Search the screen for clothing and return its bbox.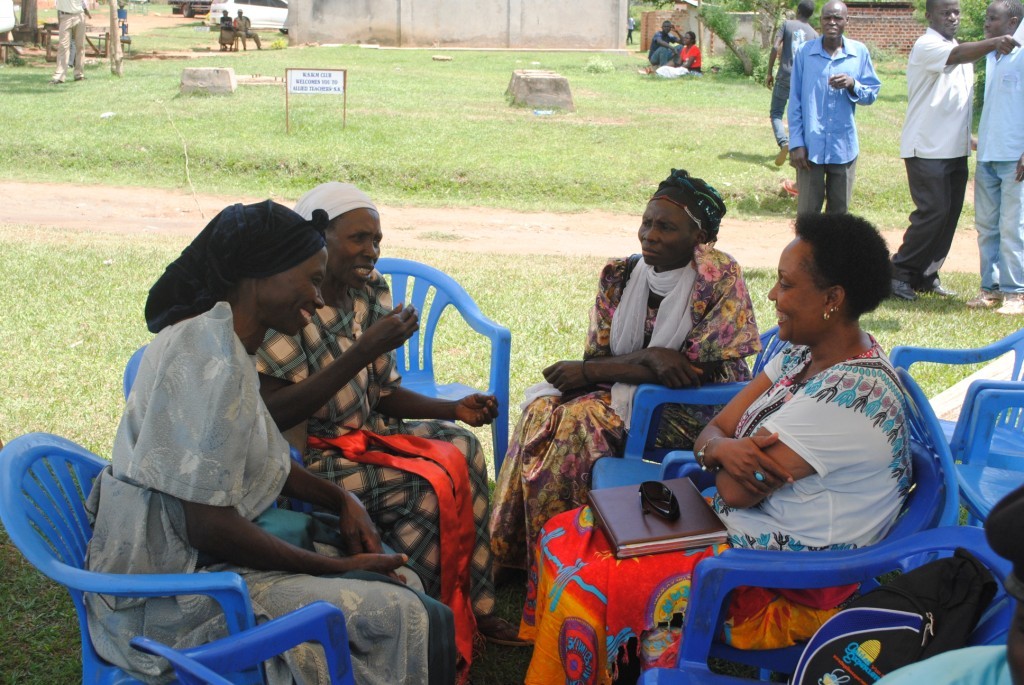
Found: [left=971, top=160, right=1020, bottom=292].
